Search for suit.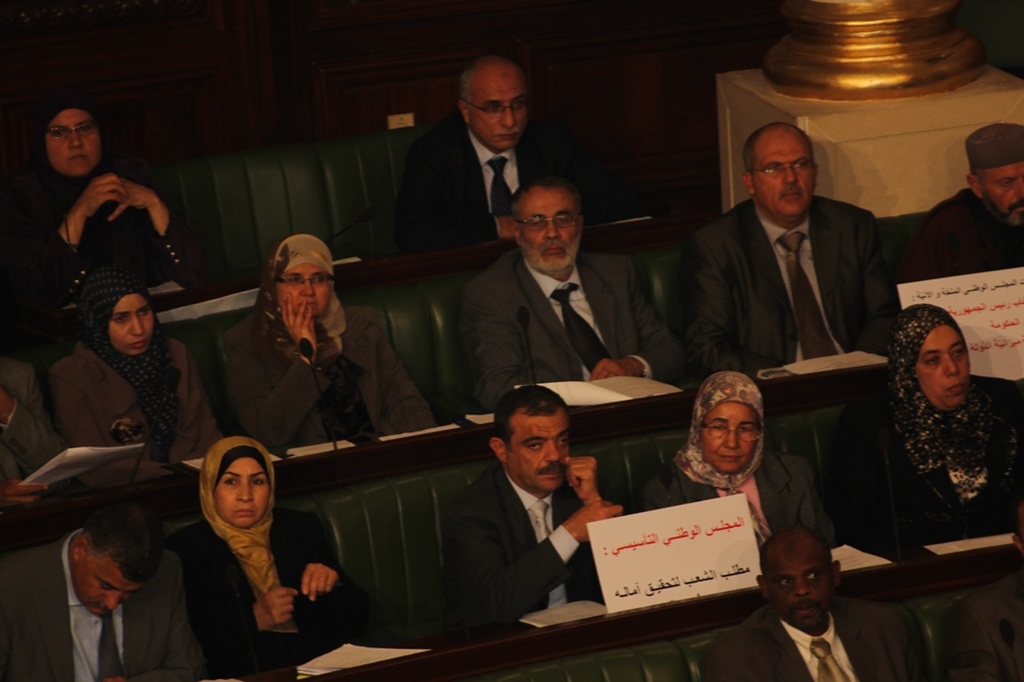
Found at bbox(225, 309, 433, 449).
